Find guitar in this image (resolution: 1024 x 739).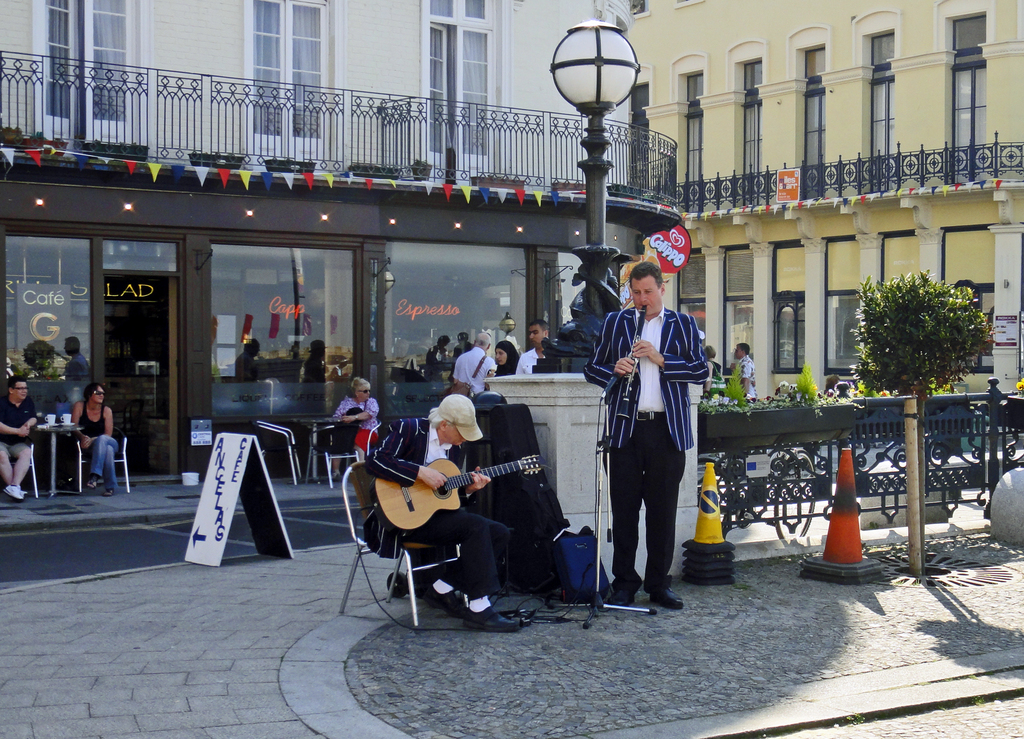
<box>360,457,555,533</box>.
